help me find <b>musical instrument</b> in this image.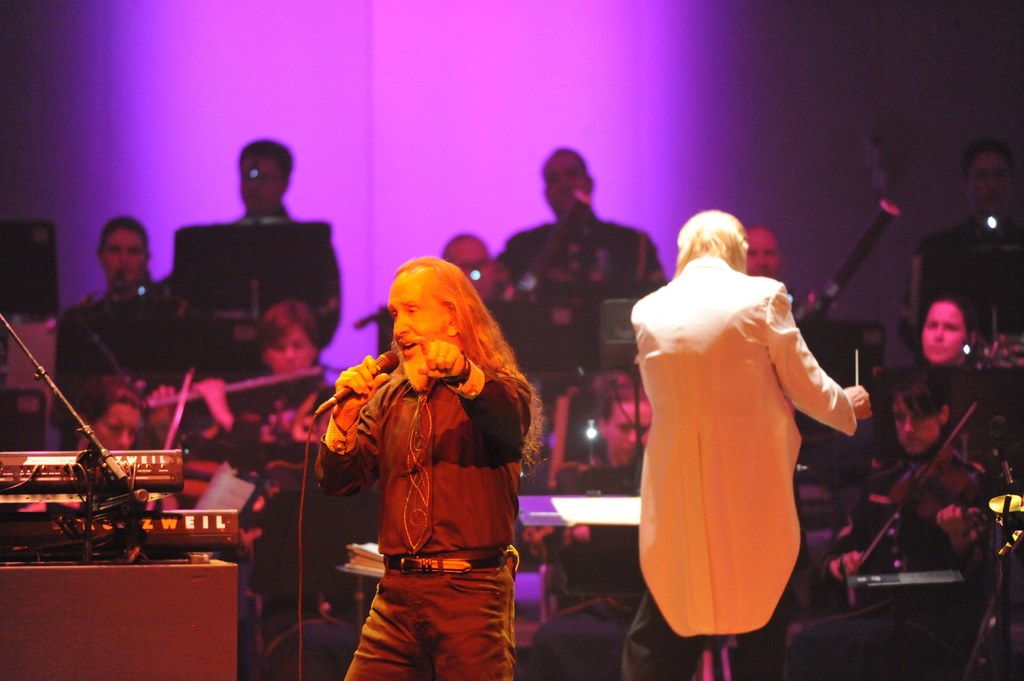
Found it: region(17, 438, 186, 508).
